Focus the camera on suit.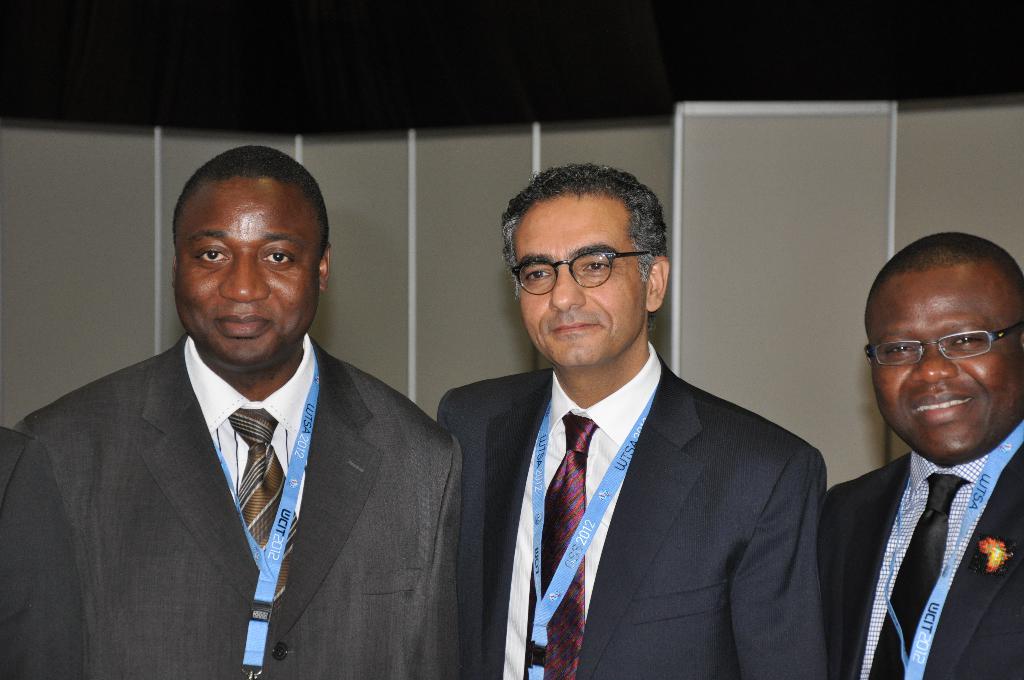
Focus region: BBox(0, 421, 81, 679).
